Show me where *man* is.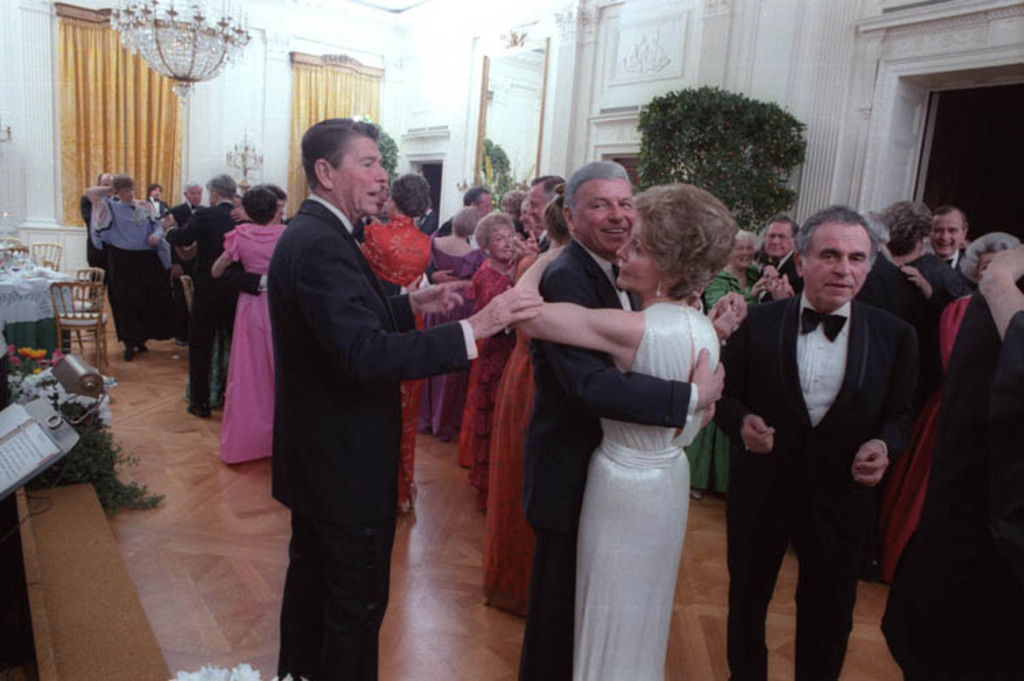
*man* is at locate(433, 184, 498, 237).
